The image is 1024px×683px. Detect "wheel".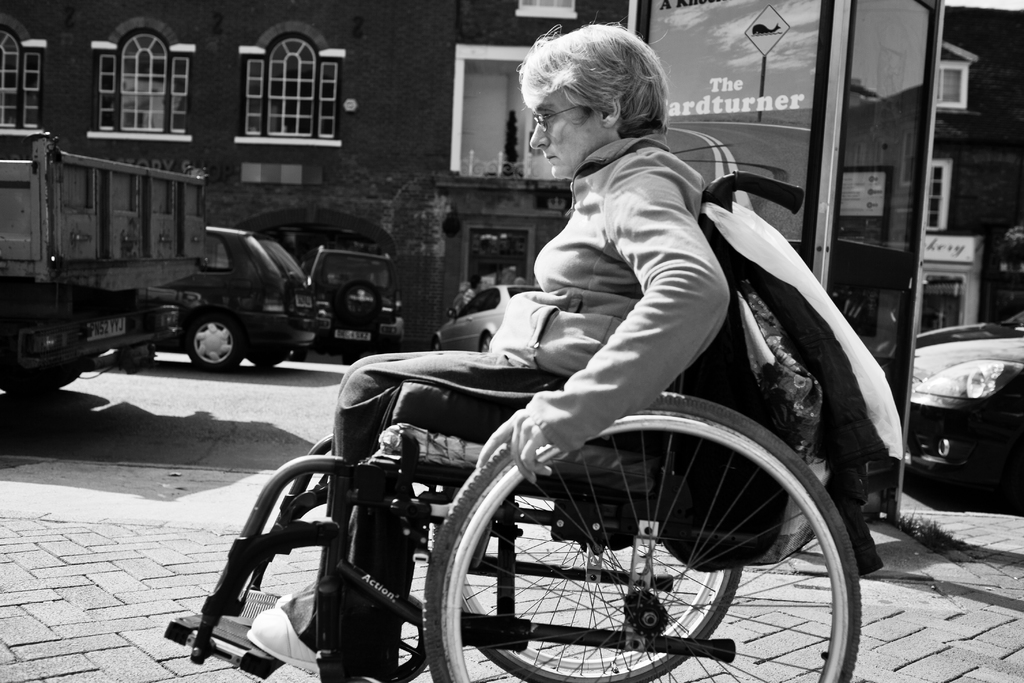
Detection: (x1=458, y1=557, x2=744, y2=679).
